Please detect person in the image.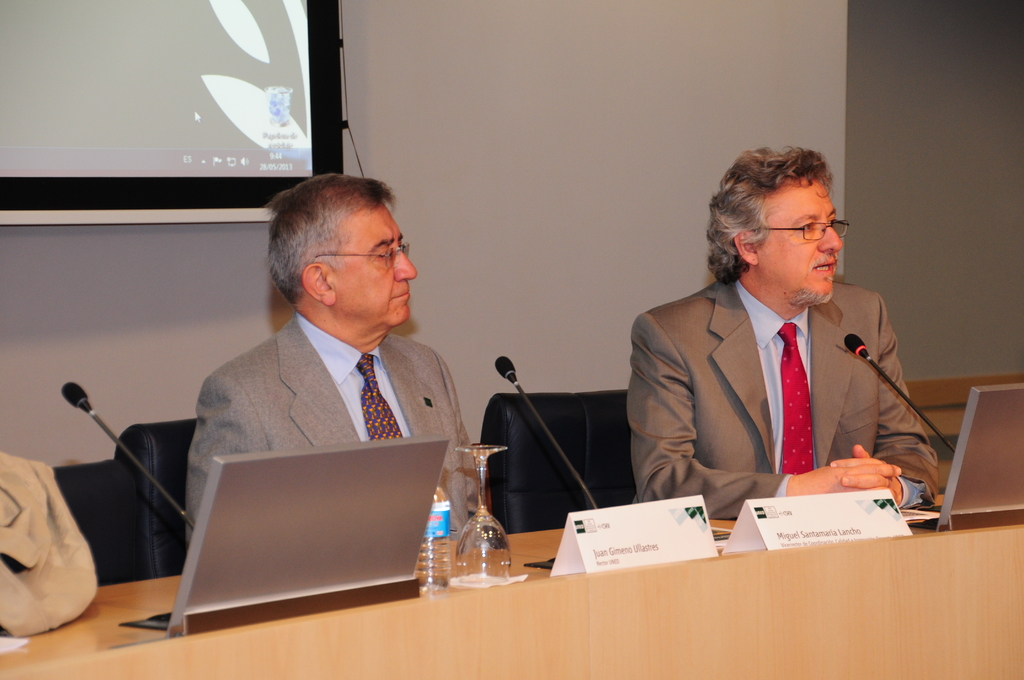
Rect(181, 173, 483, 568).
